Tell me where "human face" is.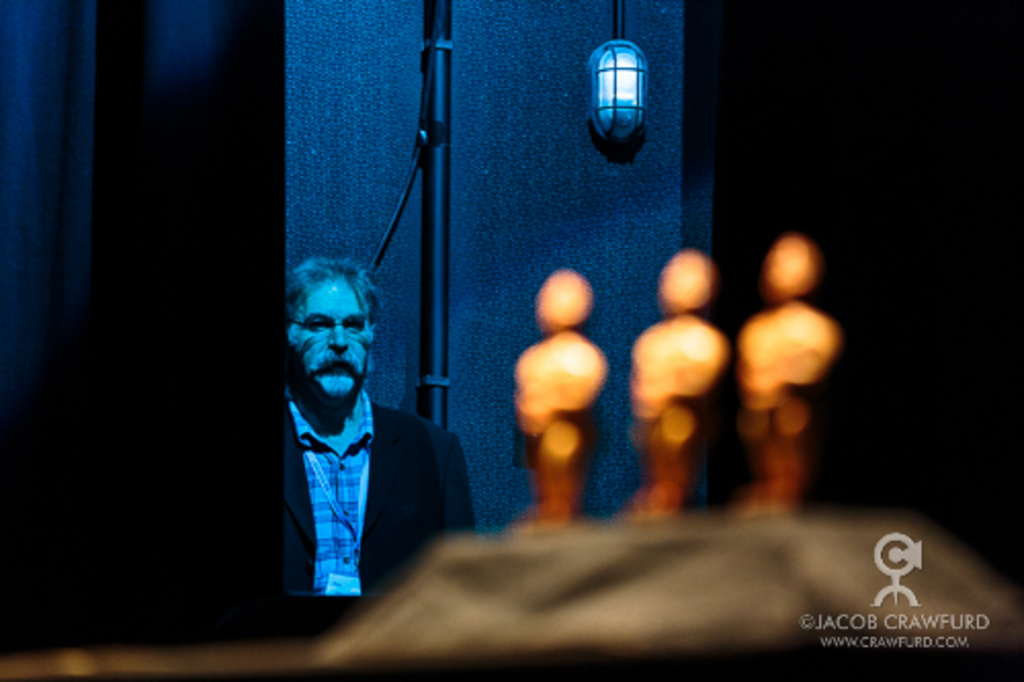
"human face" is at [x1=289, y1=274, x2=365, y2=399].
